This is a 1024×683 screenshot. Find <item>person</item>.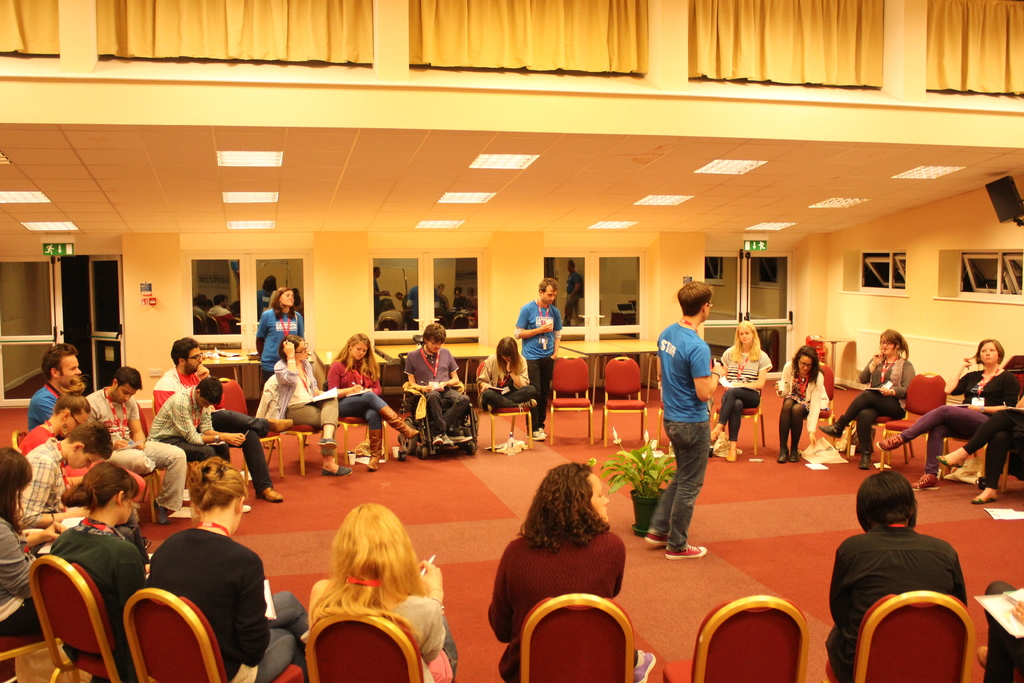
Bounding box: {"left": 775, "top": 348, "right": 830, "bottom": 465}.
